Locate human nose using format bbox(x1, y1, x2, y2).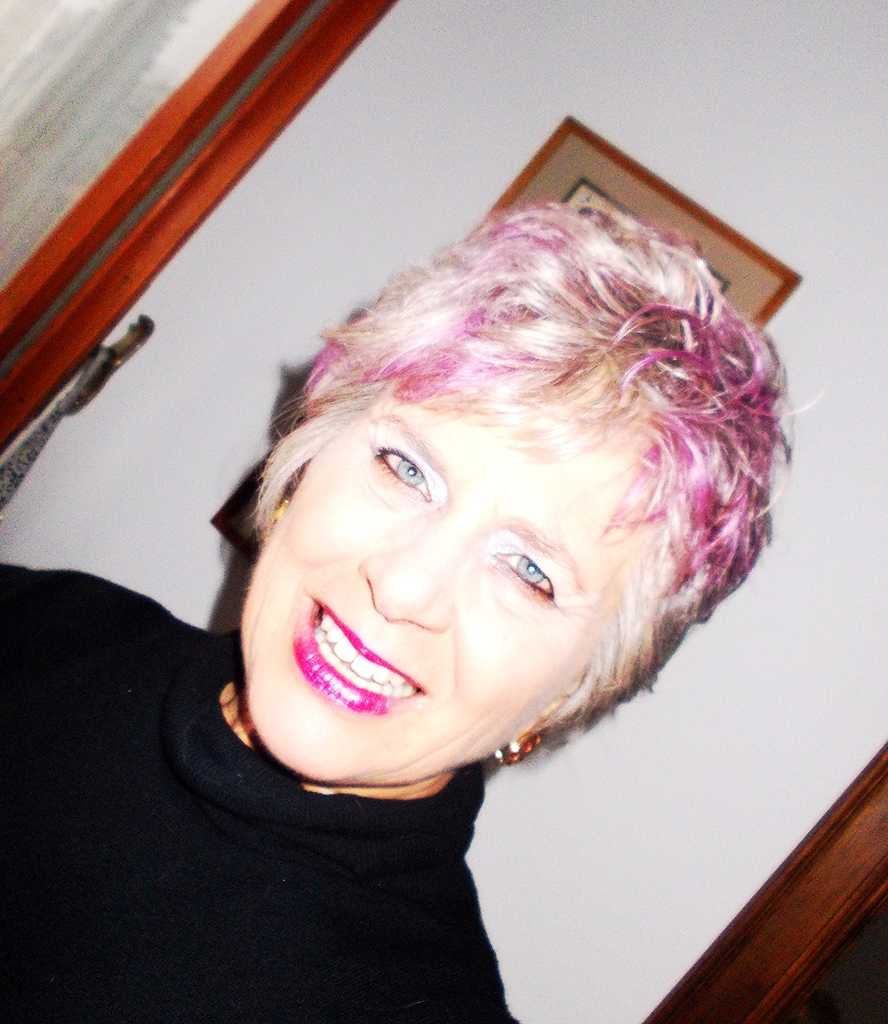
bbox(356, 522, 461, 636).
